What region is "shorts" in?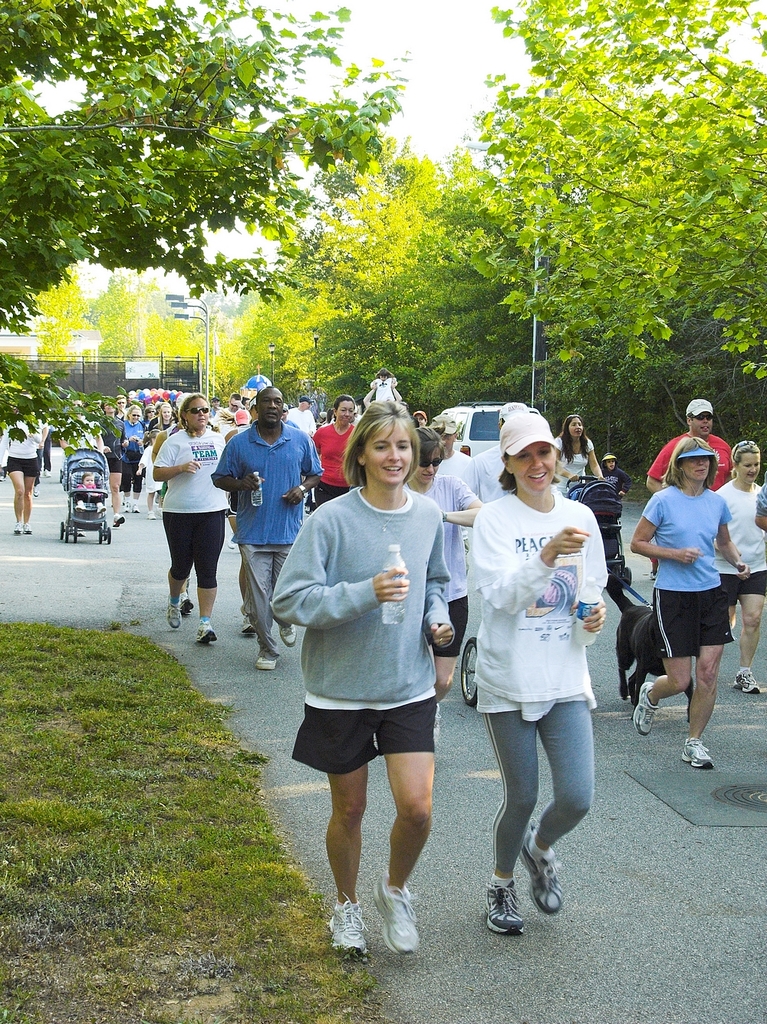
<bbox>652, 588, 734, 657</bbox>.
